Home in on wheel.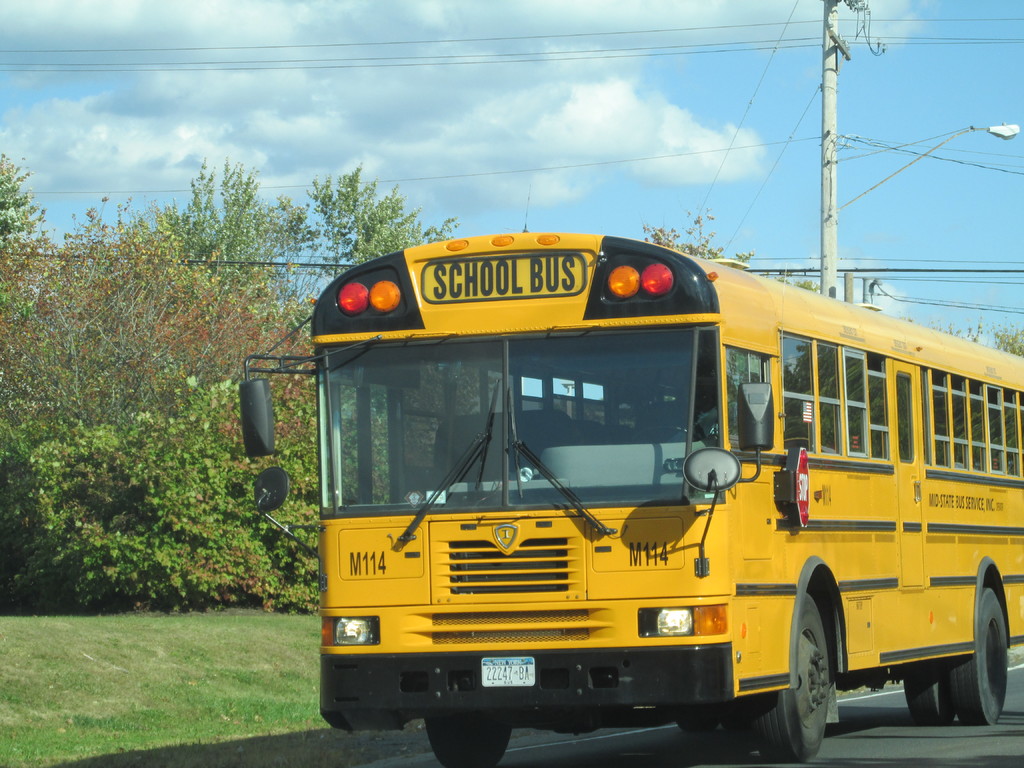
Homed in at BBox(943, 587, 1009, 724).
